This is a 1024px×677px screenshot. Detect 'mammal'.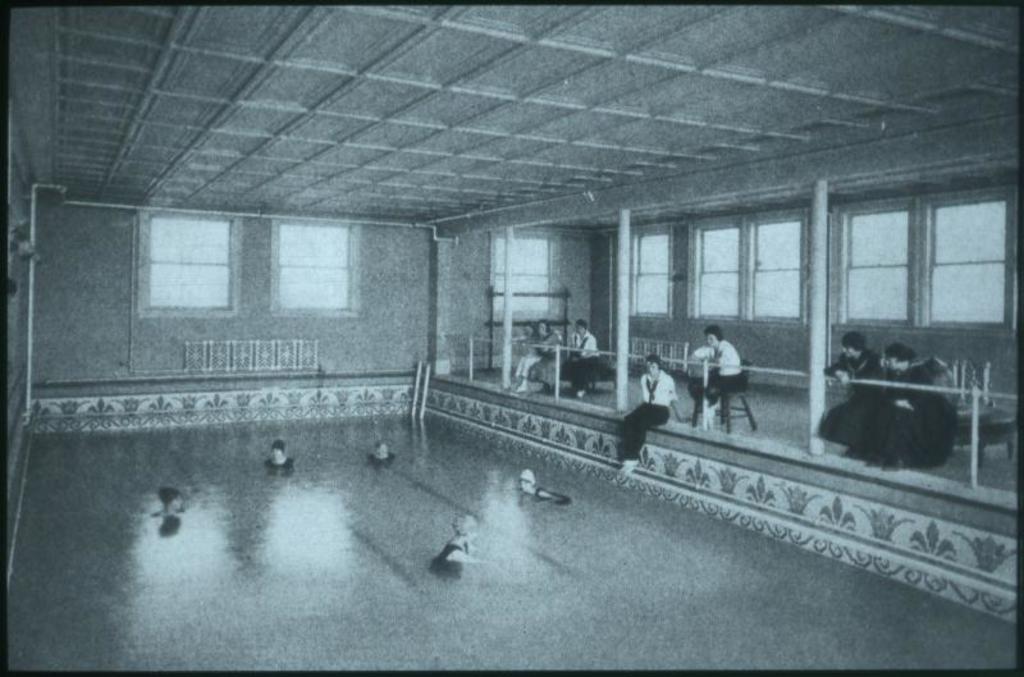
l=558, t=315, r=604, b=398.
